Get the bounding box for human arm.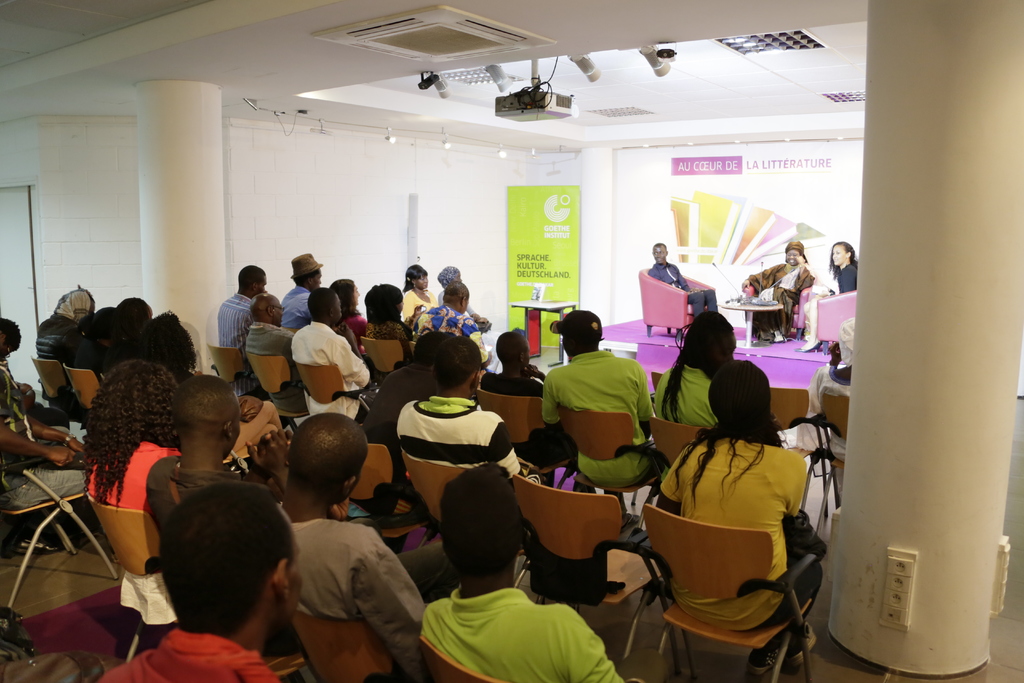
794/256/815/293.
